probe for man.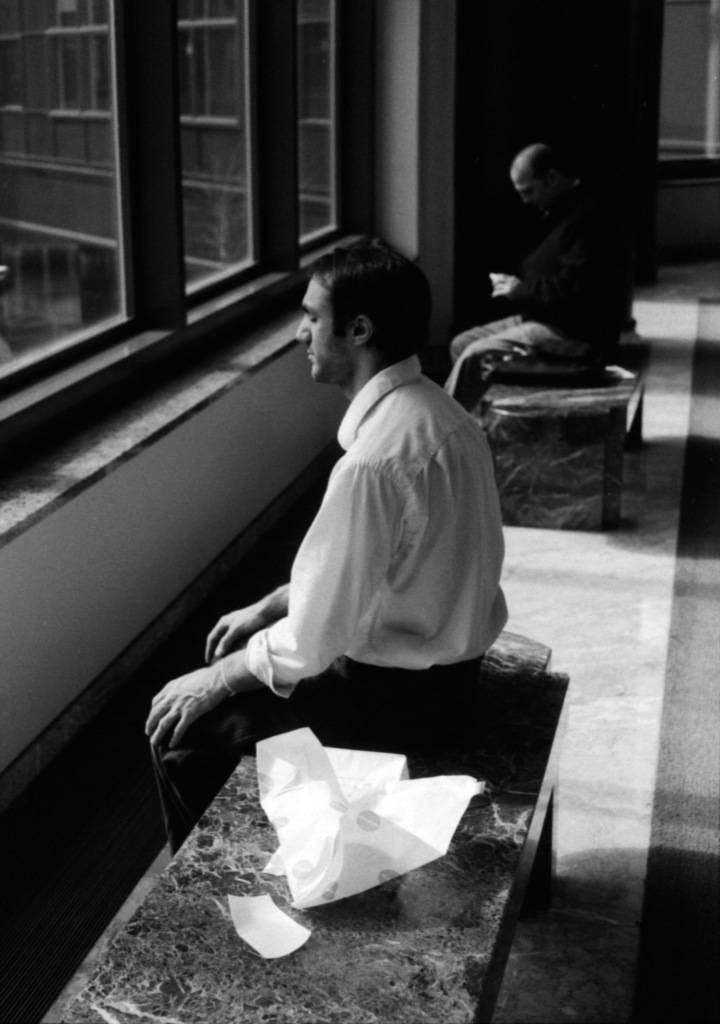
Probe result: left=150, top=232, right=507, bottom=855.
